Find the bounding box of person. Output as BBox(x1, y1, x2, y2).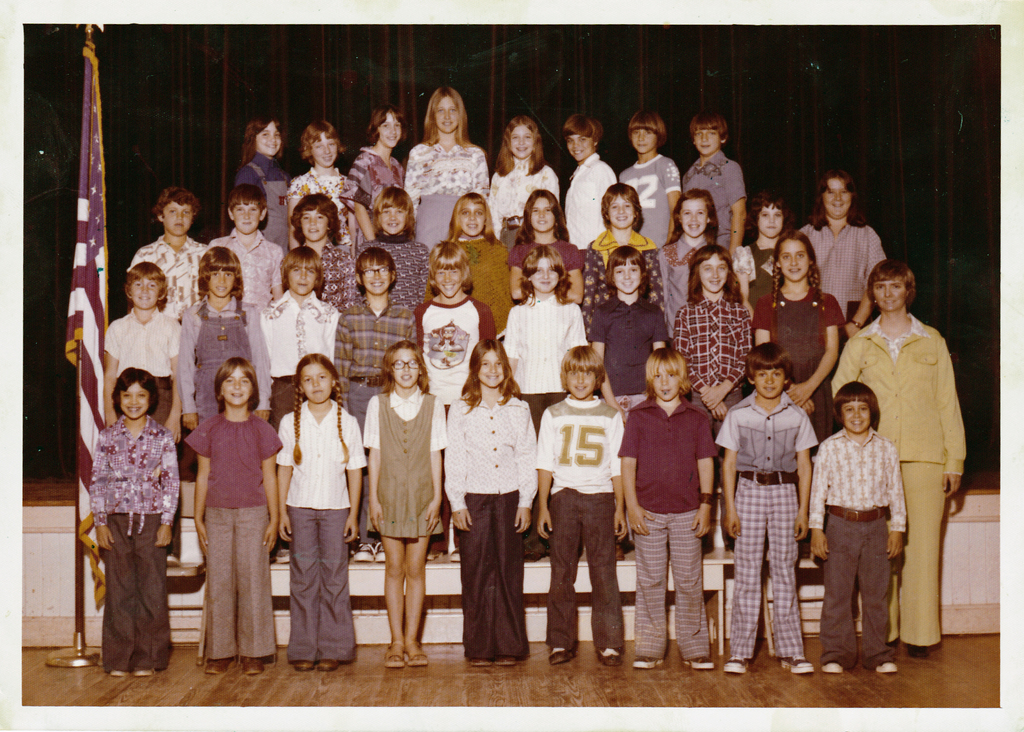
BBox(172, 243, 268, 419).
